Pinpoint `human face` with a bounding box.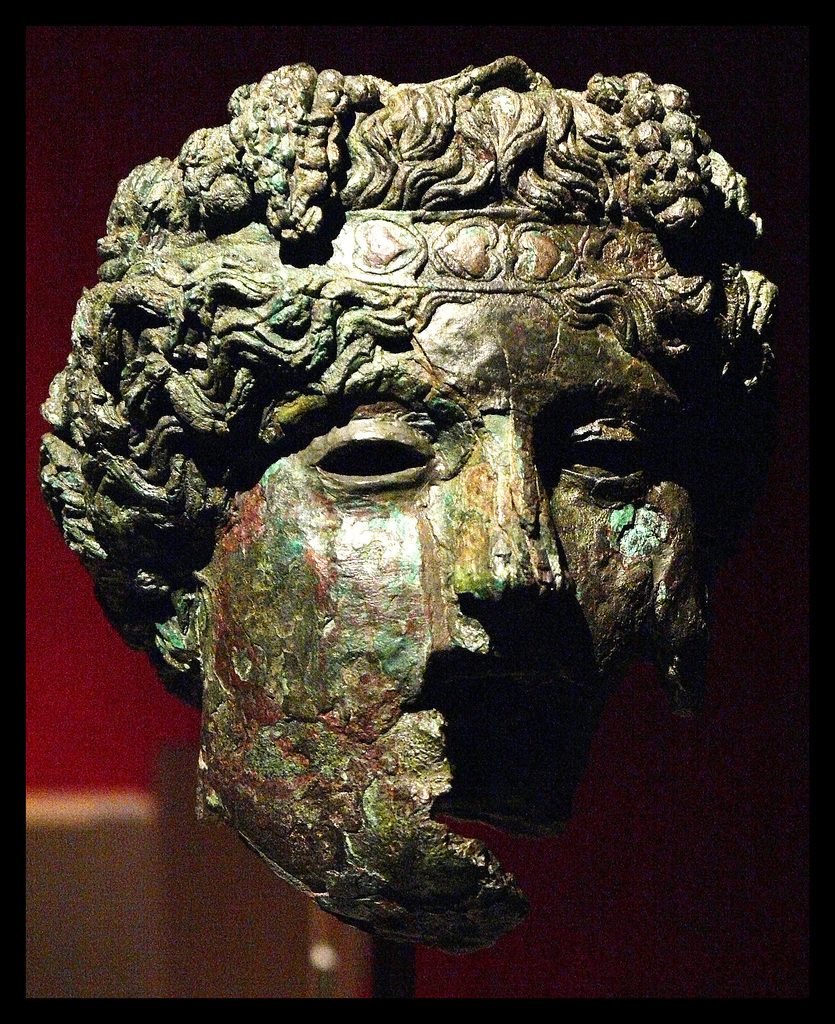
(left=190, top=294, right=708, bottom=938).
